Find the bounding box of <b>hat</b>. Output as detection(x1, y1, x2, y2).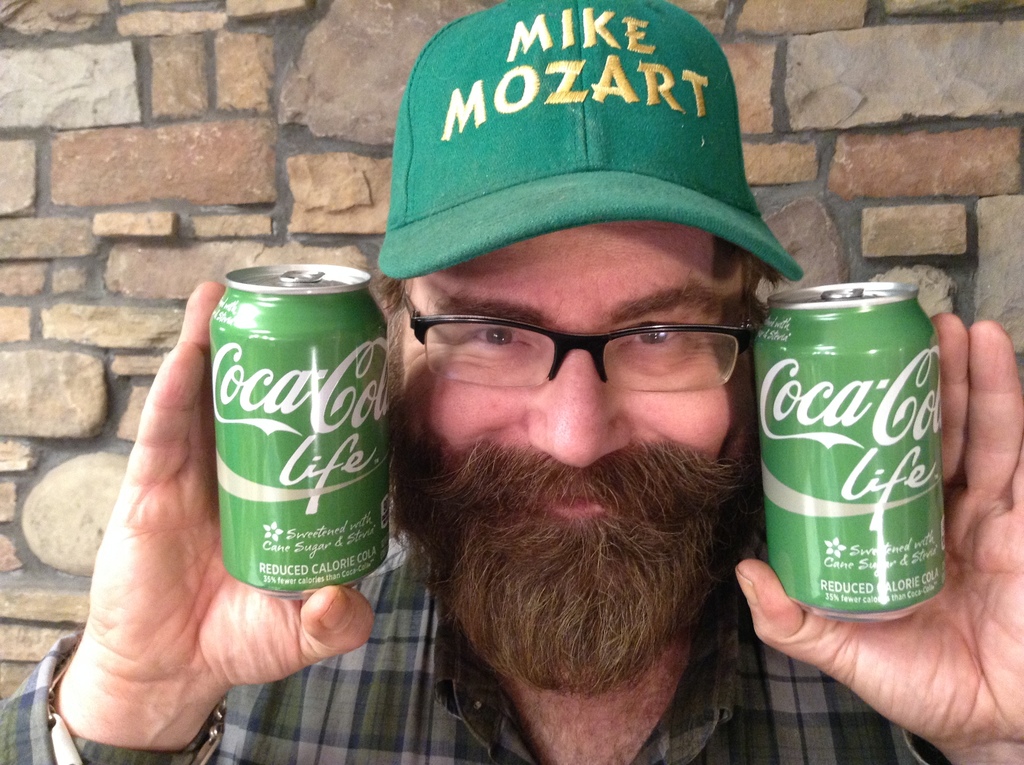
detection(378, 0, 804, 282).
